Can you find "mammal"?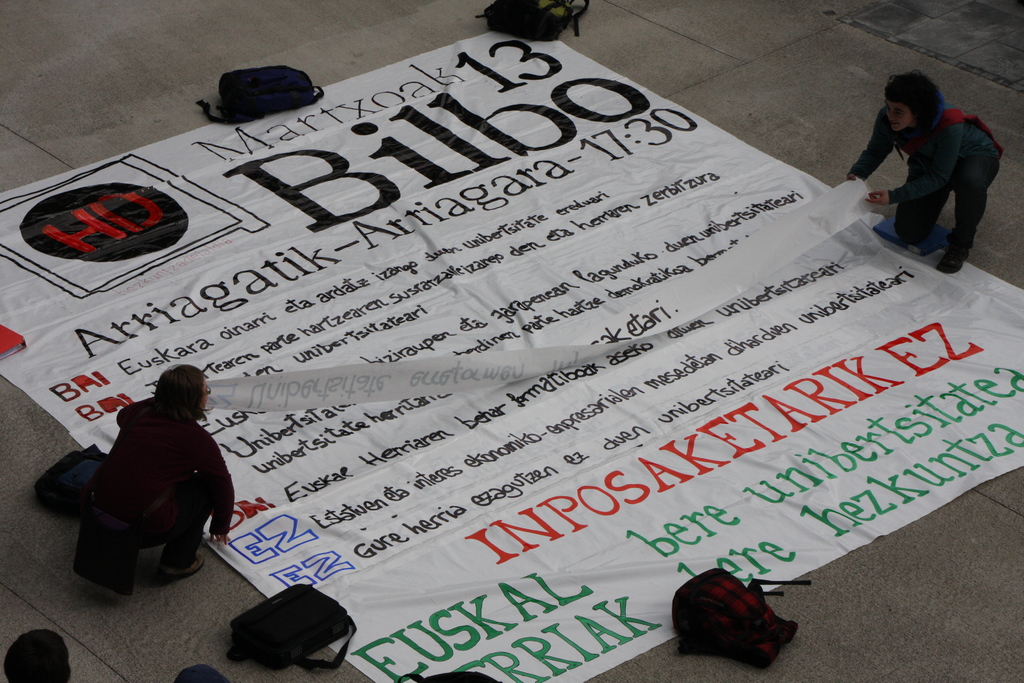
Yes, bounding box: (left=176, top=664, right=226, bottom=682).
